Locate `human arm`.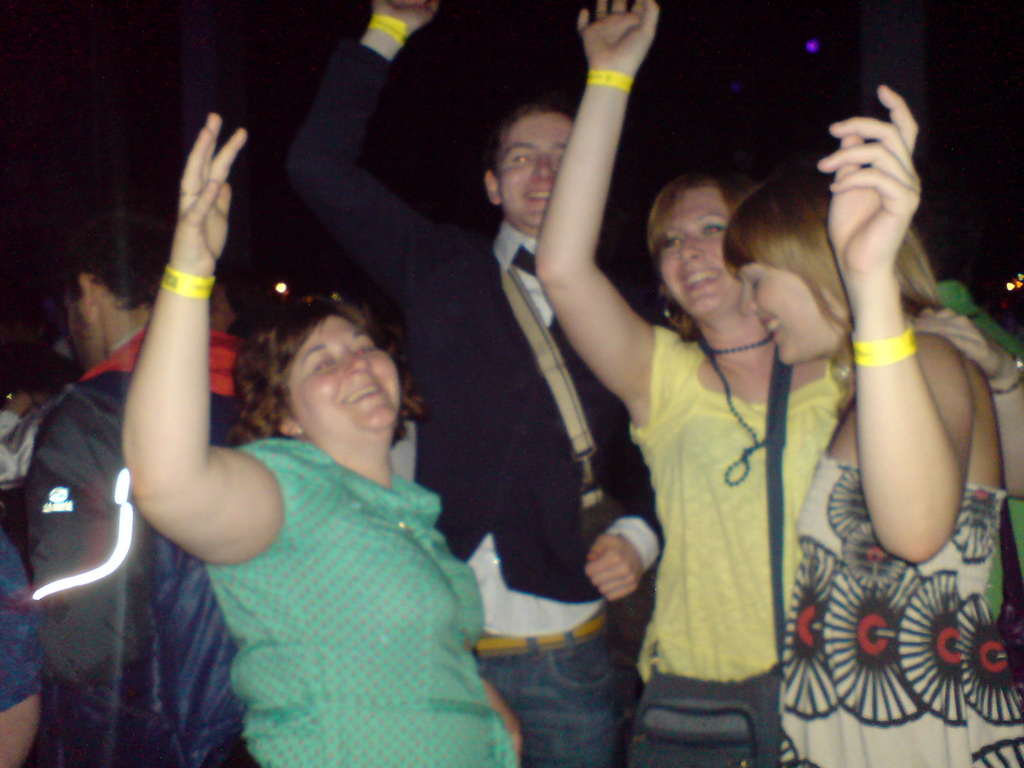
Bounding box: pyautogui.locateOnScreen(532, 0, 661, 401).
